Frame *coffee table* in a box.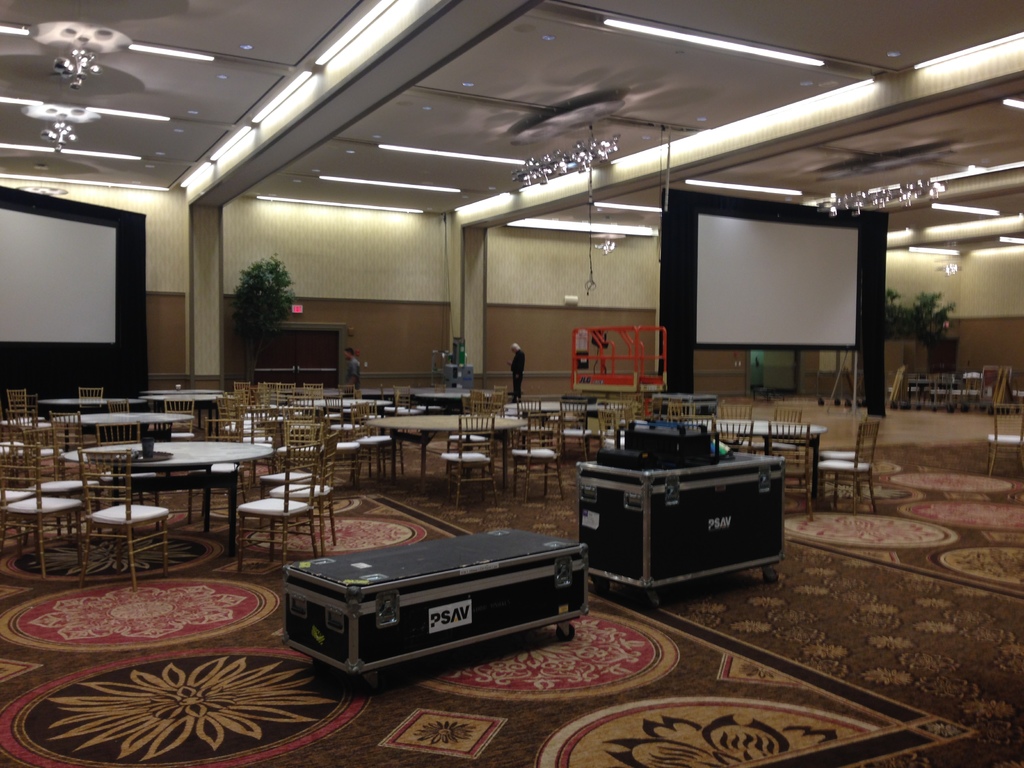
l=364, t=415, r=516, b=476.
